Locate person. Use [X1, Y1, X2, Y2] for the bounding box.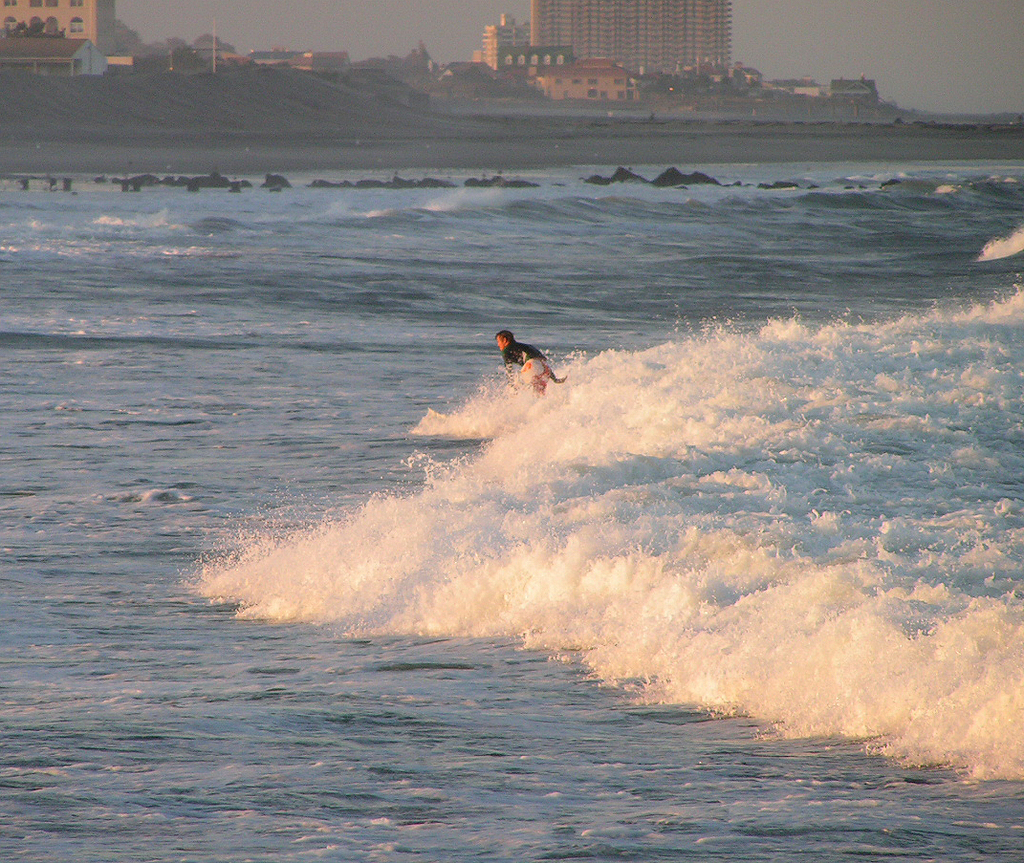
[495, 329, 574, 395].
